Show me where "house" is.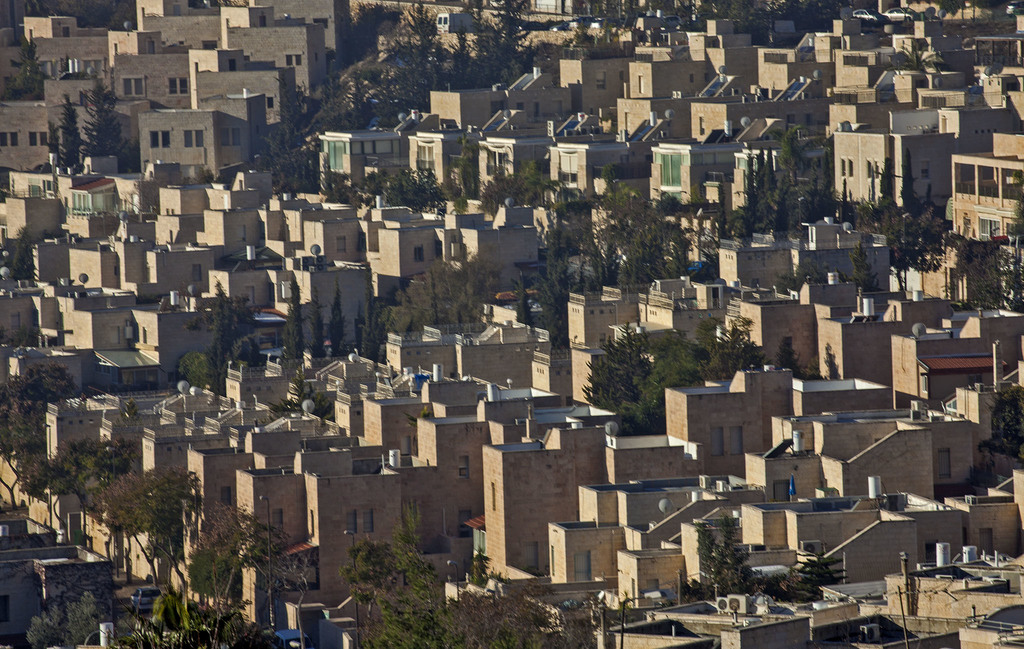
"house" is at bbox=(390, 454, 451, 561).
